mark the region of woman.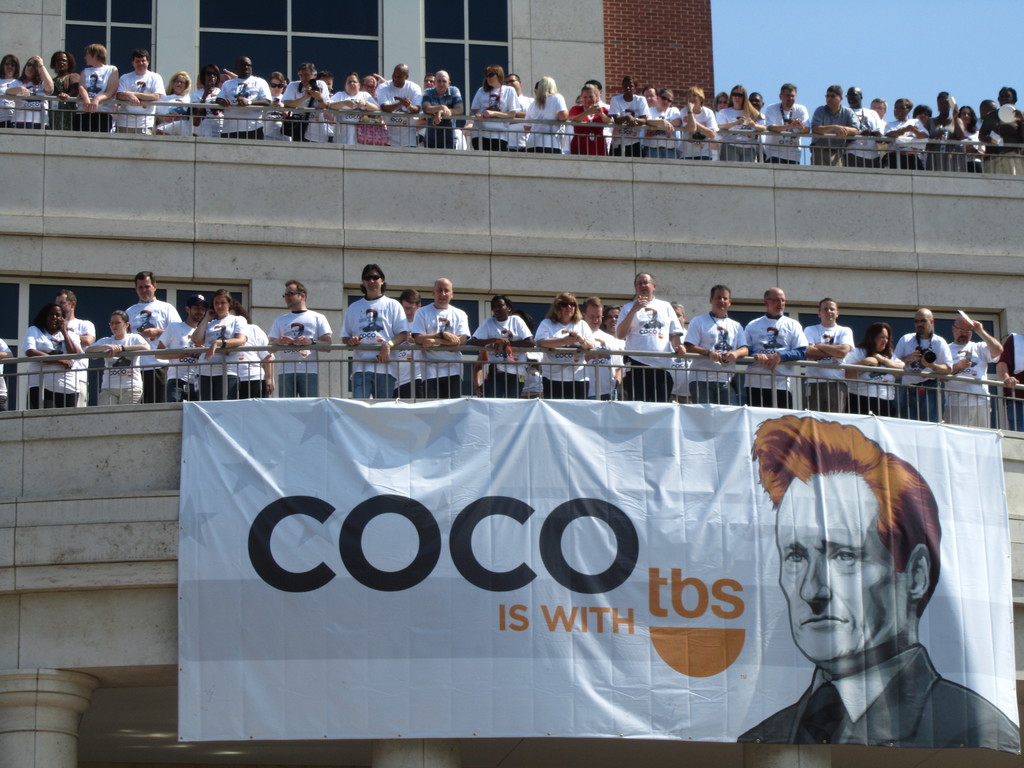
Region: [189, 60, 221, 139].
